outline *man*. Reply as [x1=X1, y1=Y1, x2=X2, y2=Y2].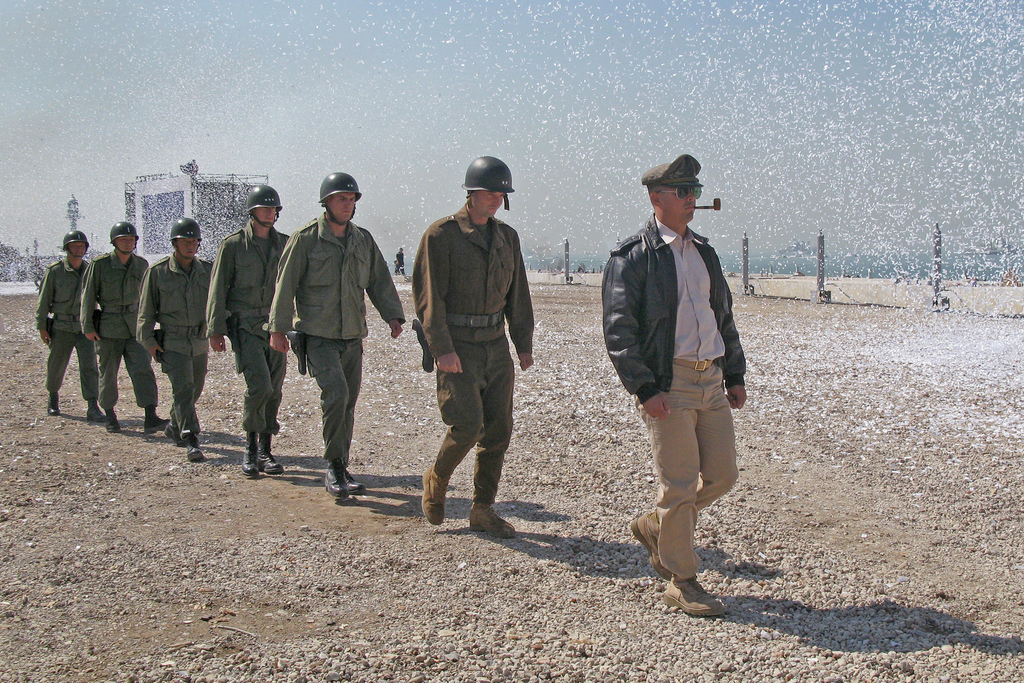
[x1=76, y1=218, x2=171, y2=437].
